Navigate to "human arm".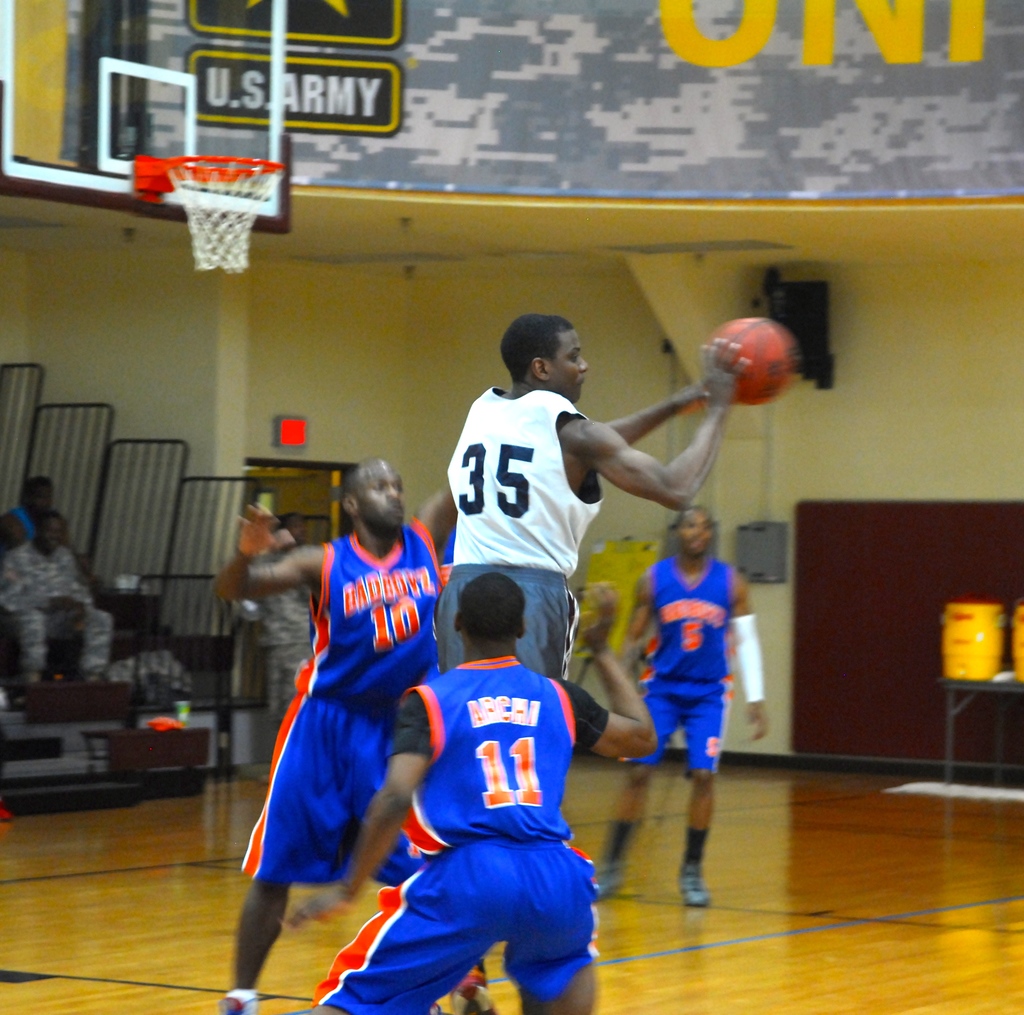
Navigation target: <box>410,478,459,547</box>.
